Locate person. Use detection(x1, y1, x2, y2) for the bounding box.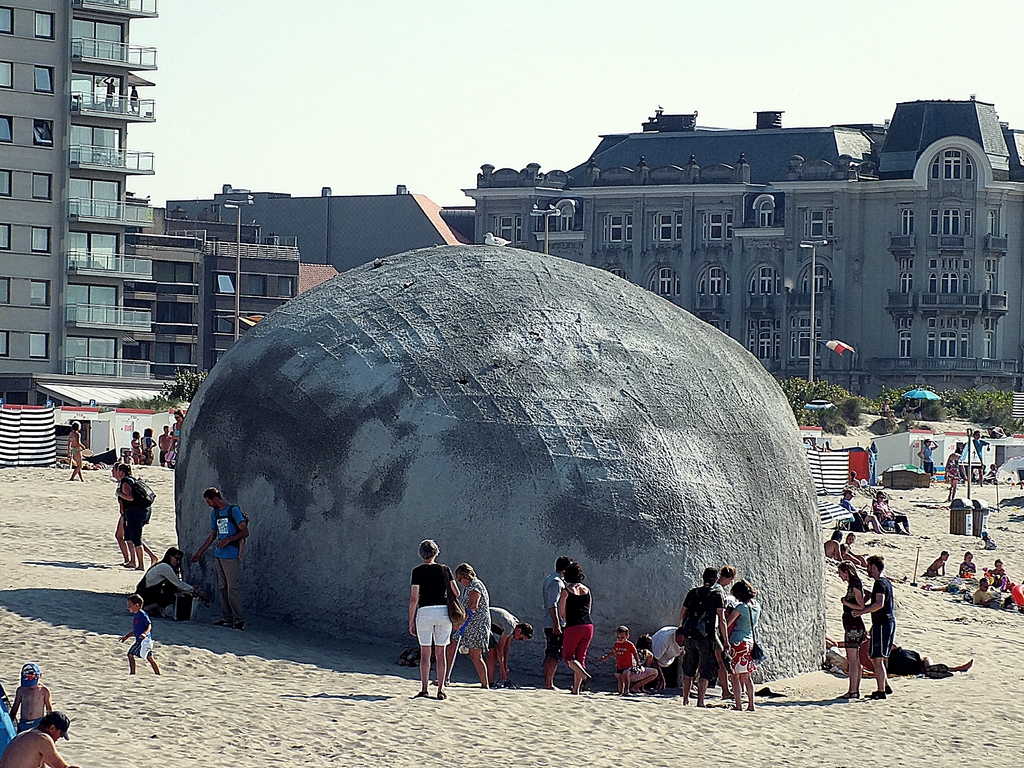
detection(139, 424, 156, 465).
